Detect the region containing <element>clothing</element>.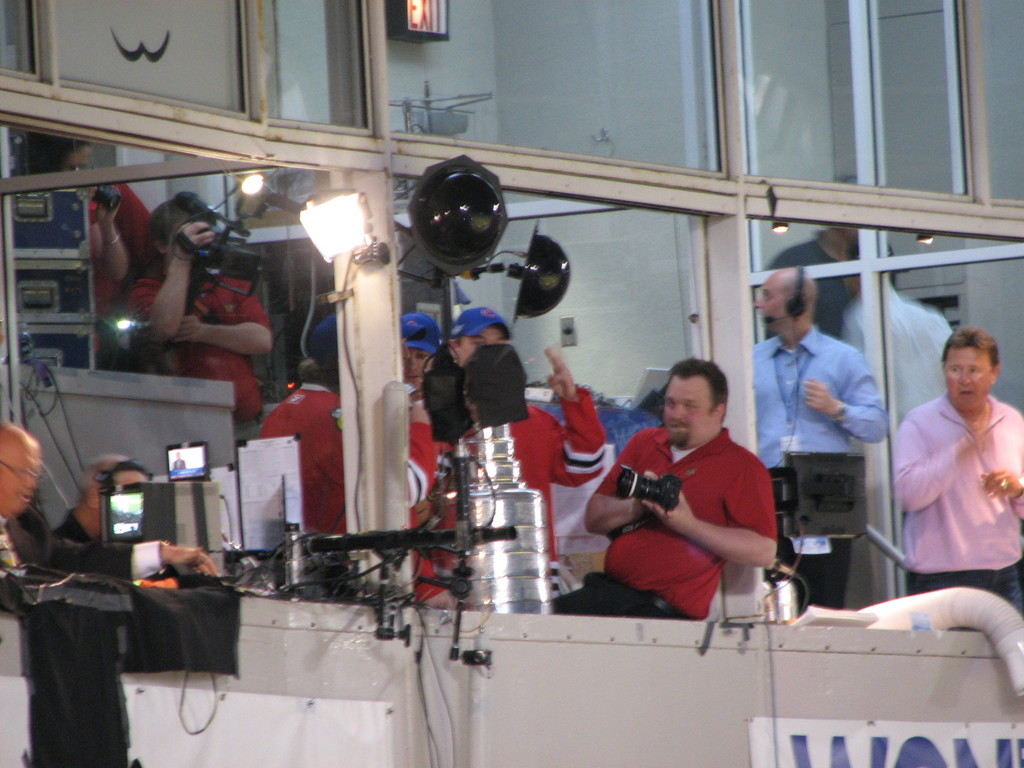
(422, 401, 608, 569).
